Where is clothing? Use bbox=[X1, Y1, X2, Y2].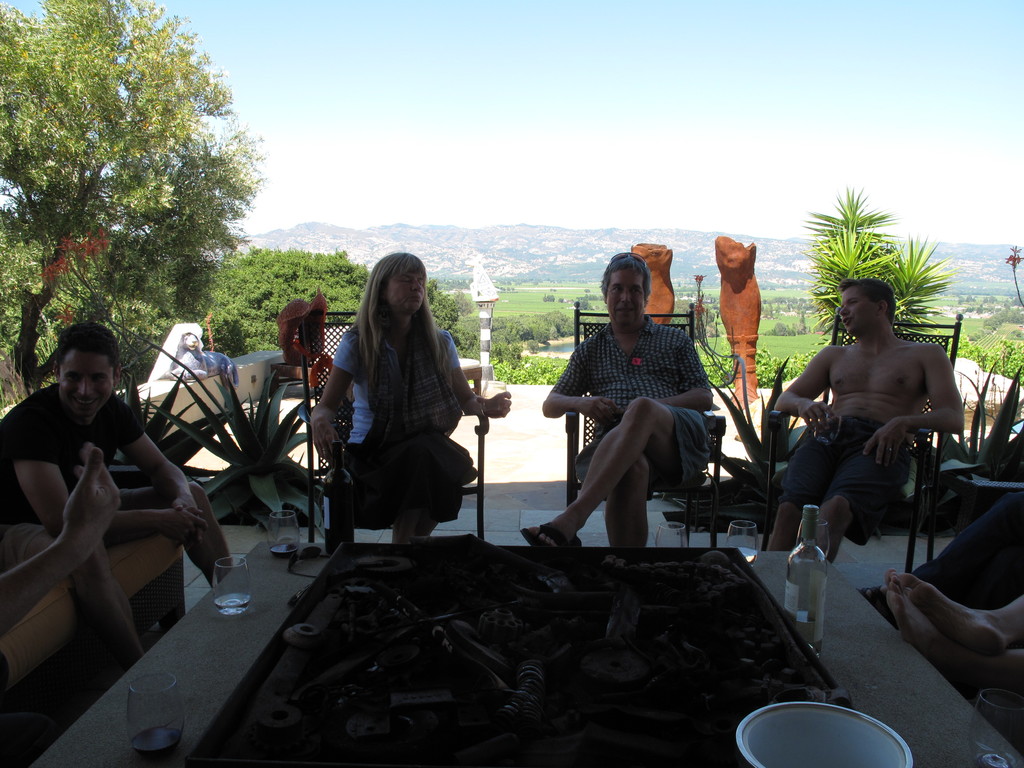
bbox=[332, 330, 460, 445].
